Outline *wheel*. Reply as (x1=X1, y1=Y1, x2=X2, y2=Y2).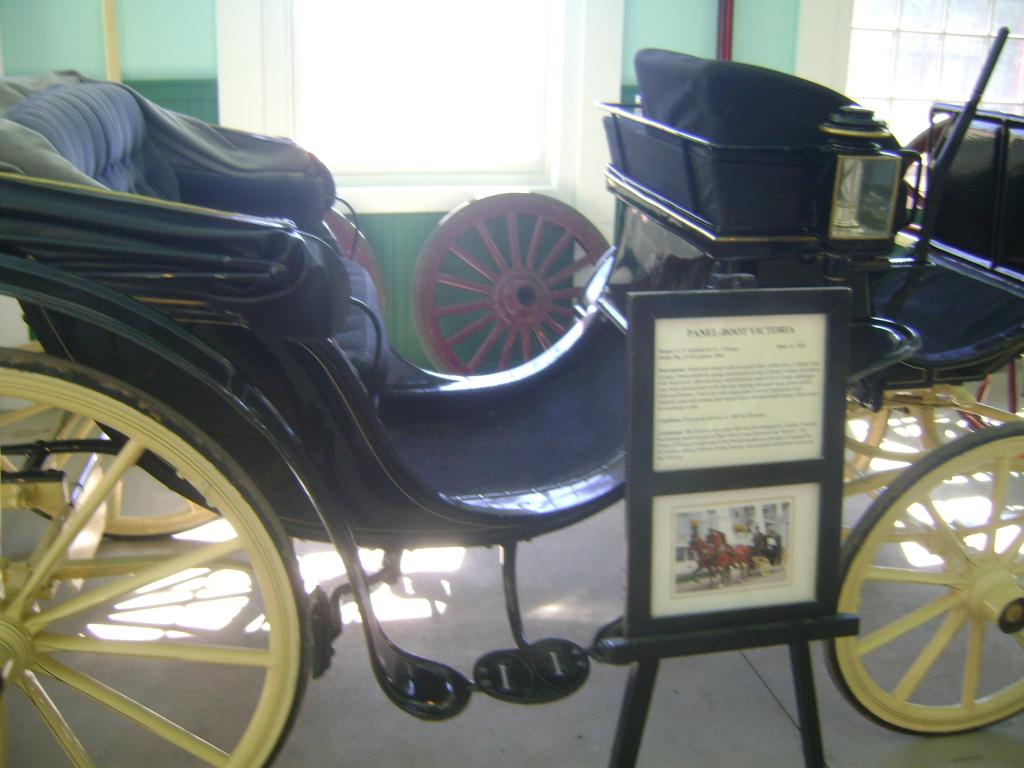
(x1=821, y1=424, x2=1023, y2=737).
